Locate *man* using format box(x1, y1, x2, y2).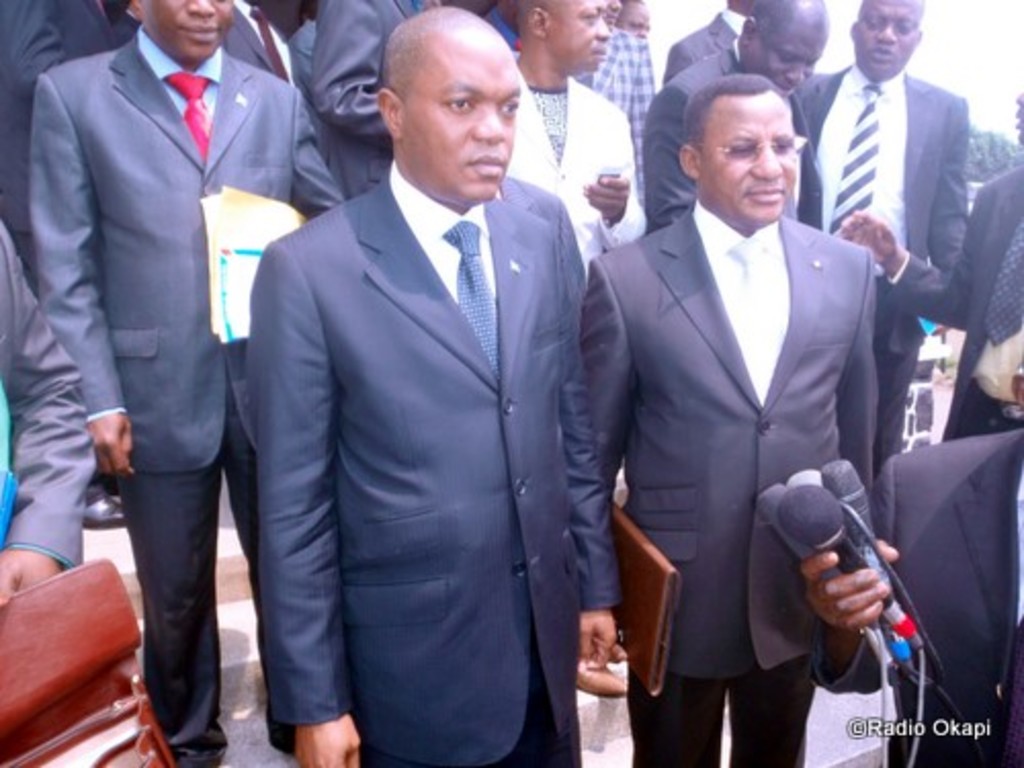
box(287, 0, 309, 82).
